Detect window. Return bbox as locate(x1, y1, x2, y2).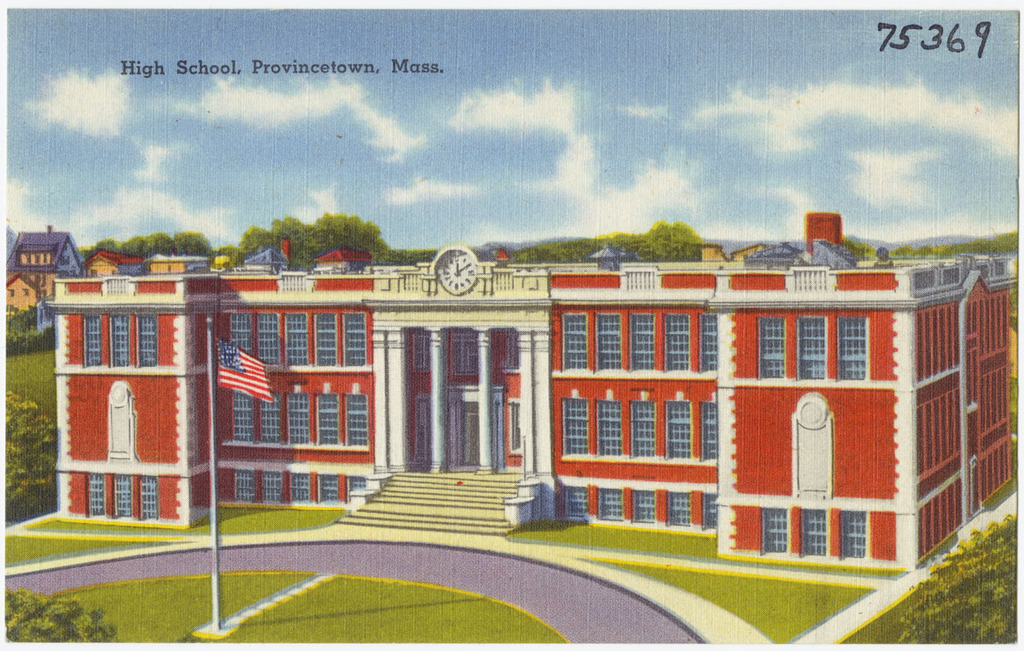
locate(344, 315, 367, 368).
